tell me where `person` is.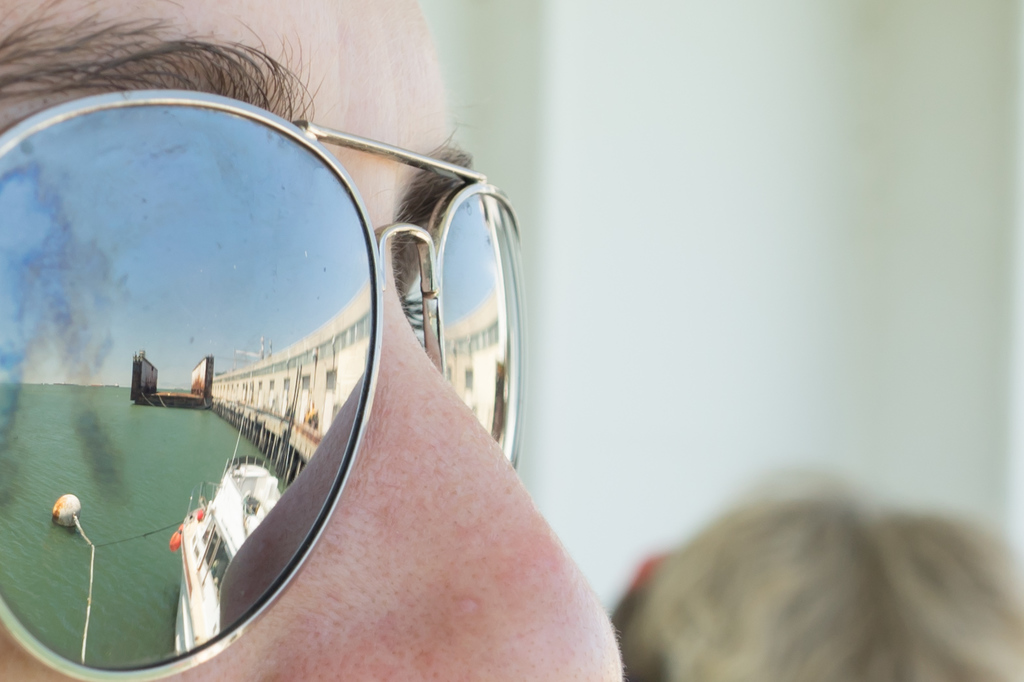
`person` is at [x1=614, y1=487, x2=1023, y2=681].
